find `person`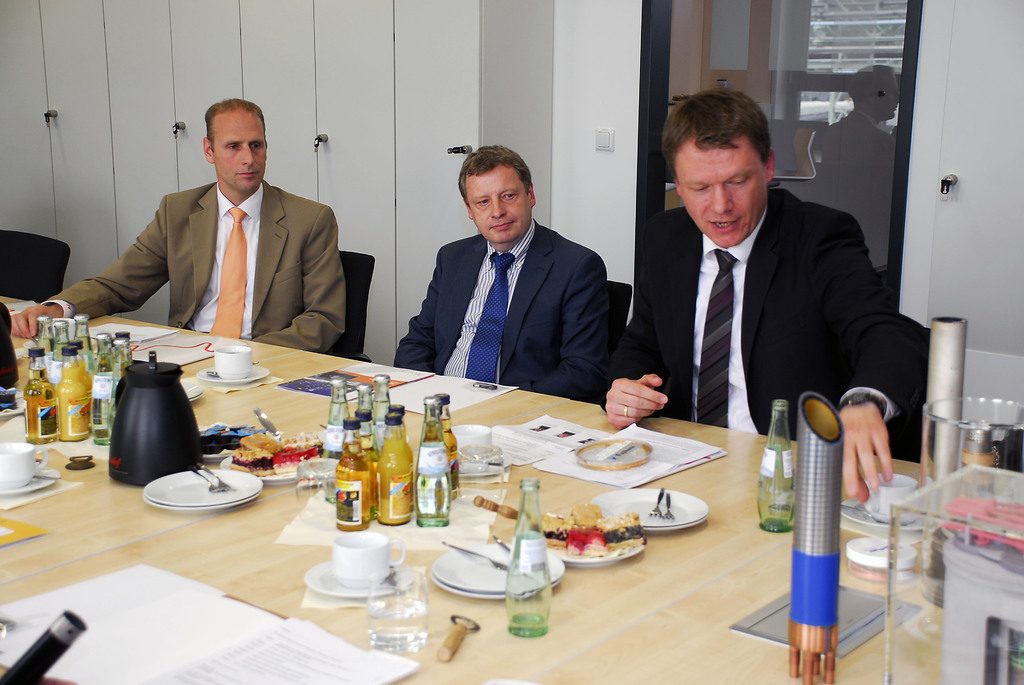
[415,140,627,412]
